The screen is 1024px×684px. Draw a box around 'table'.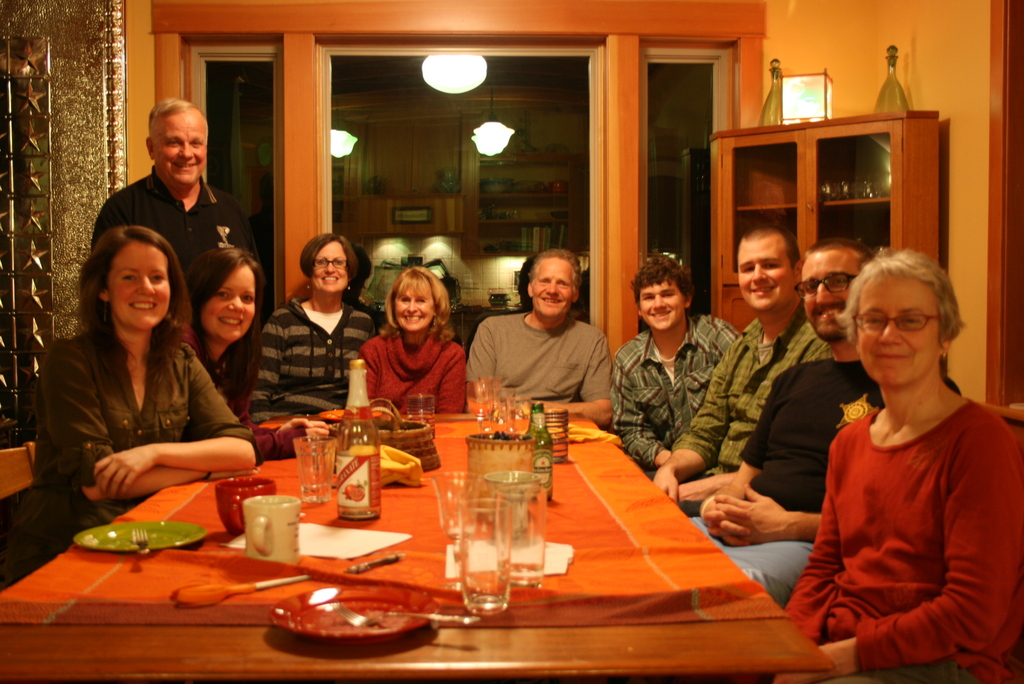
x1=0, y1=405, x2=833, y2=683.
